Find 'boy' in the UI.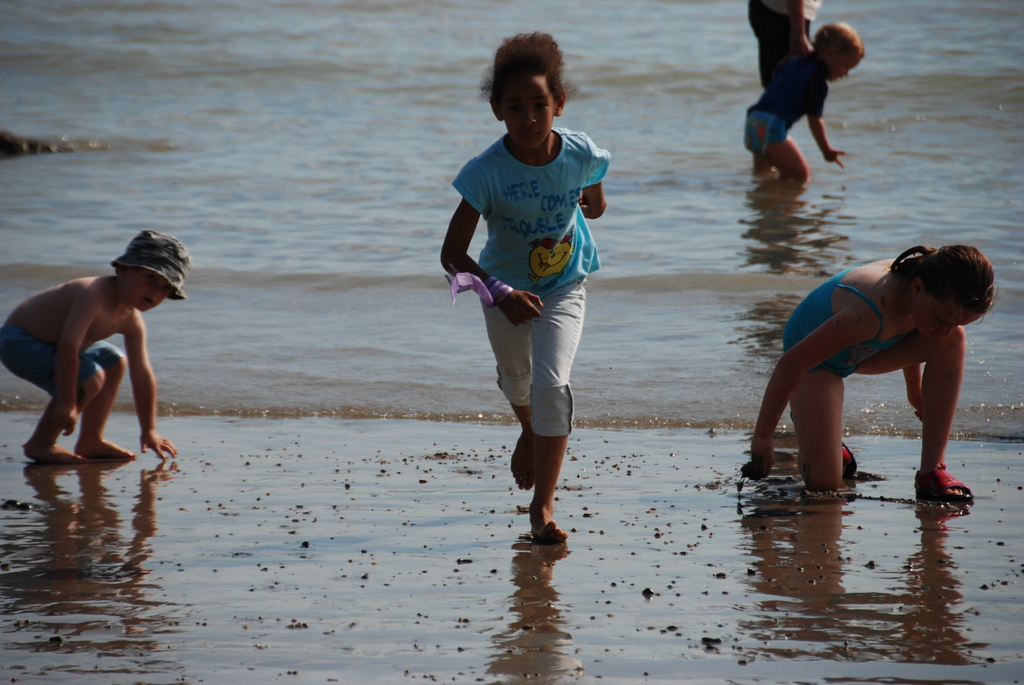
UI element at select_region(741, 21, 870, 187).
